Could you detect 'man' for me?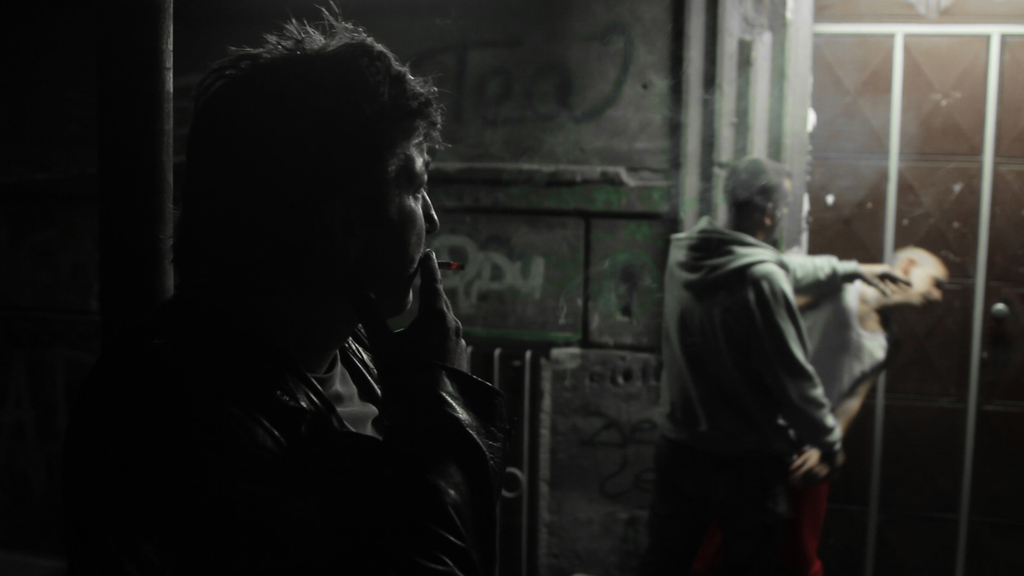
Detection result: <region>189, 0, 518, 575</region>.
